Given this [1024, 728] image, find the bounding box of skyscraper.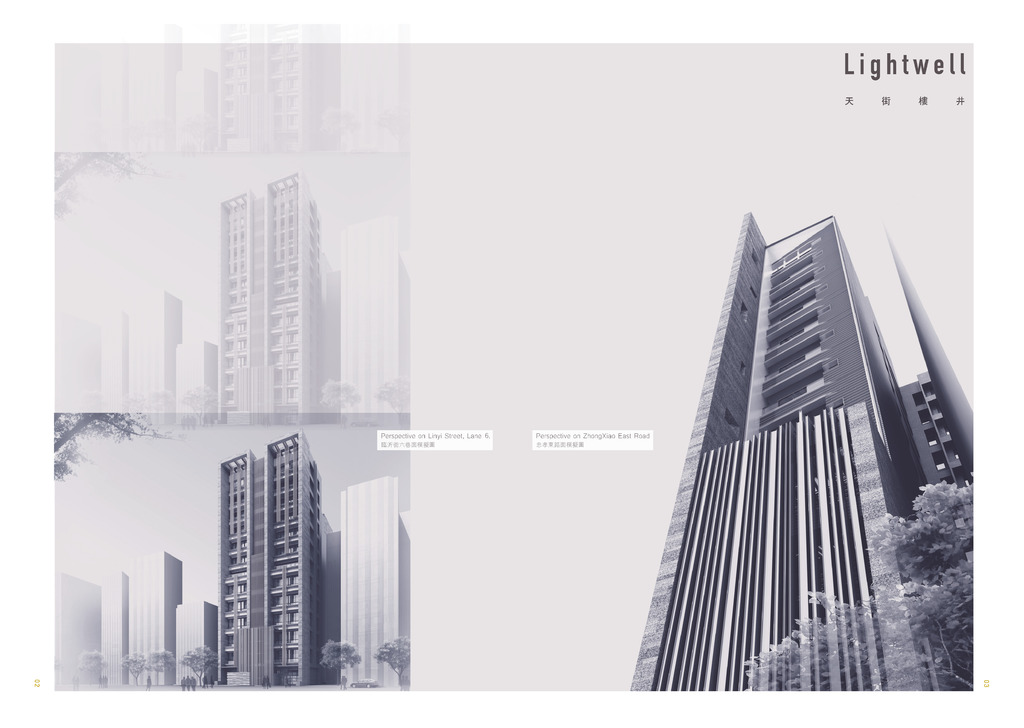
select_region(620, 208, 979, 690).
